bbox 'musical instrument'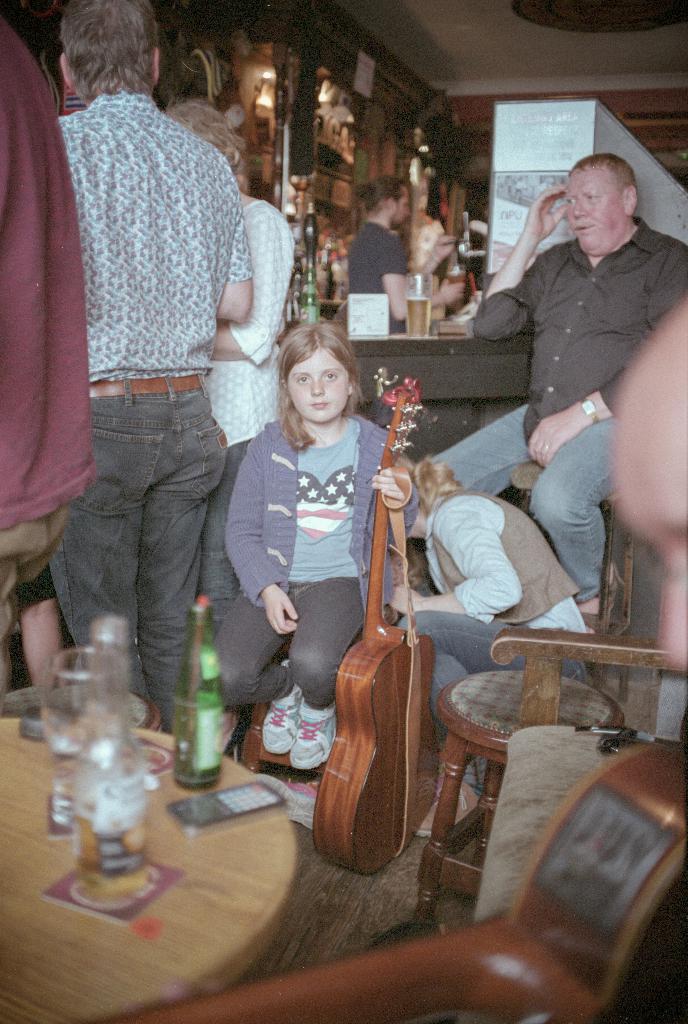
bbox(112, 741, 687, 1023)
